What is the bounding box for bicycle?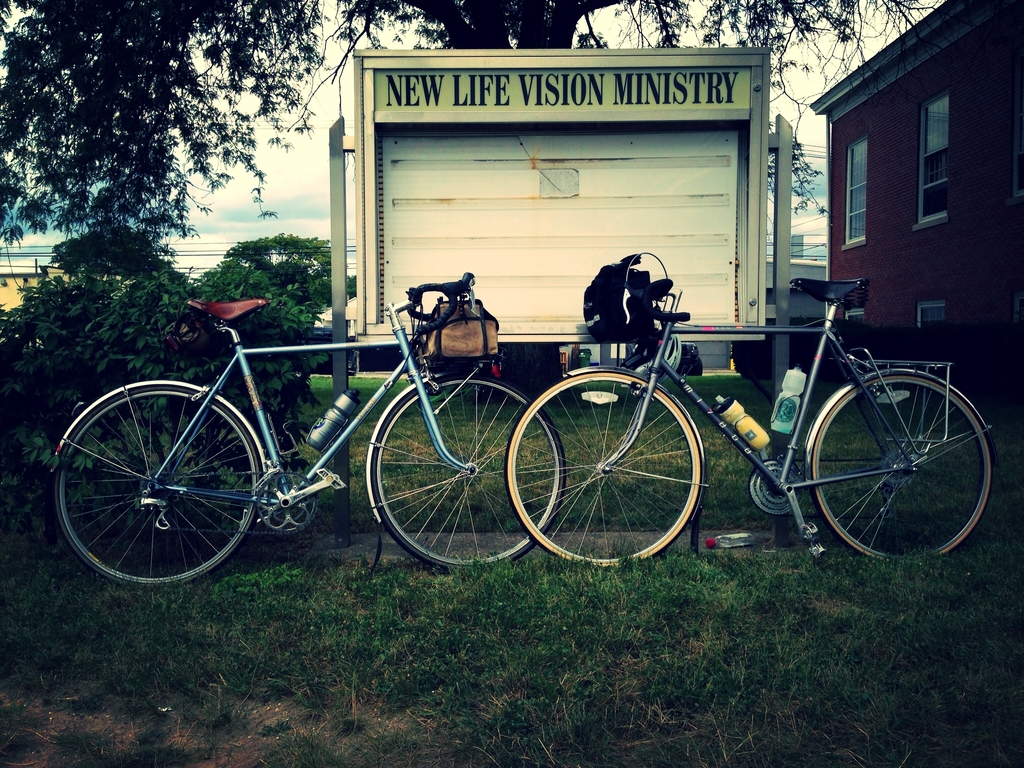
bbox=(544, 270, 997, 572).
